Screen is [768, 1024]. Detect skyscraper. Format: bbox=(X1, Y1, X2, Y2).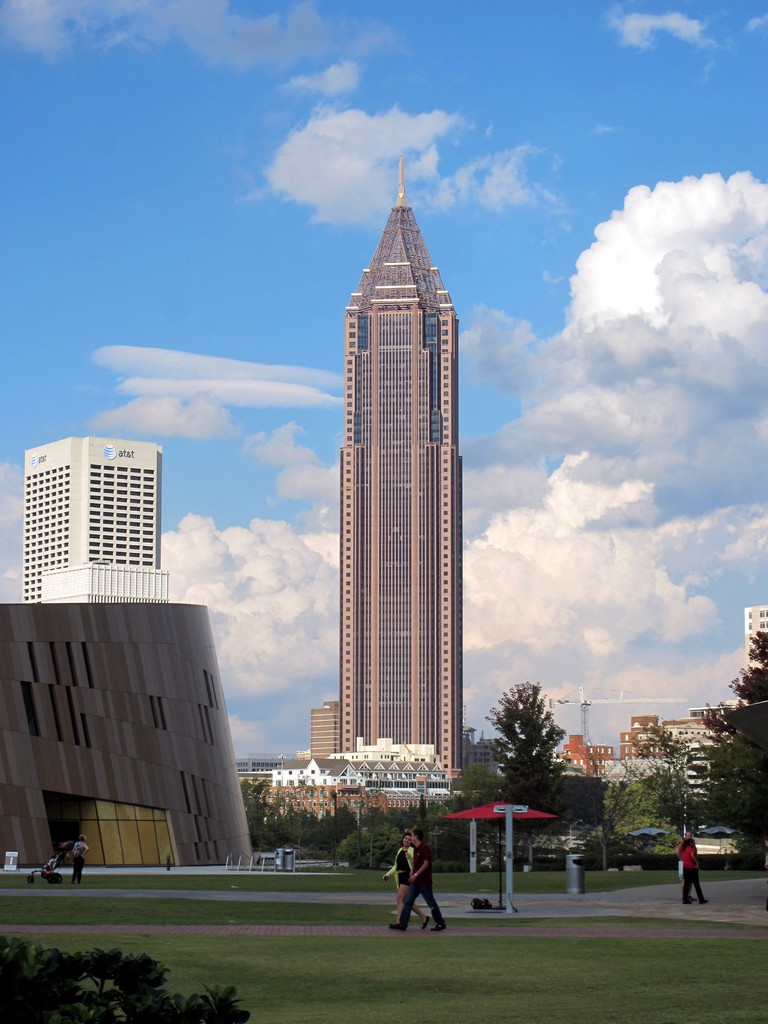
bbox=(17, 431, 160, 610).
